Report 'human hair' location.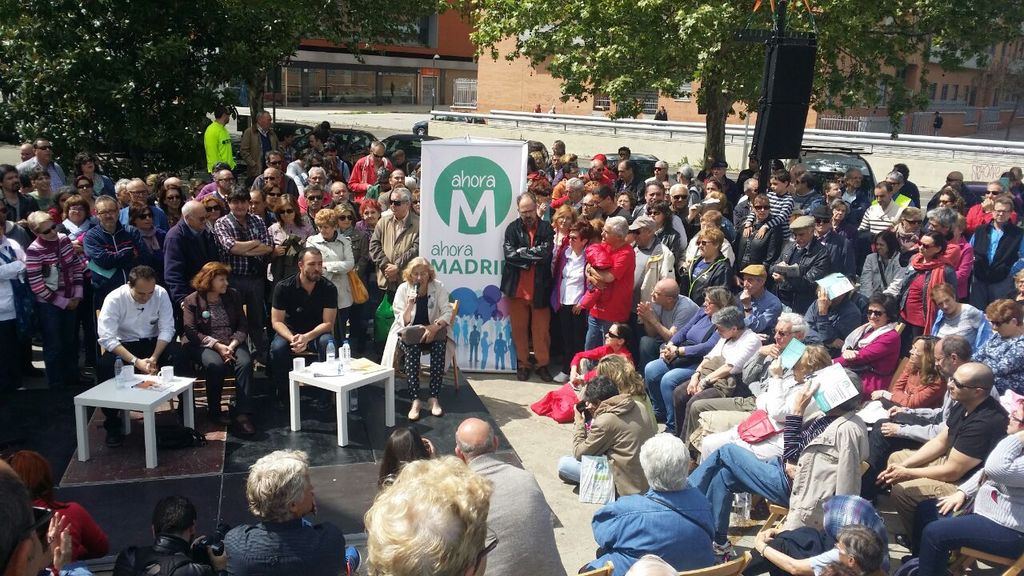
Report: x1=297, y1=246, x2=325, y2=270.
